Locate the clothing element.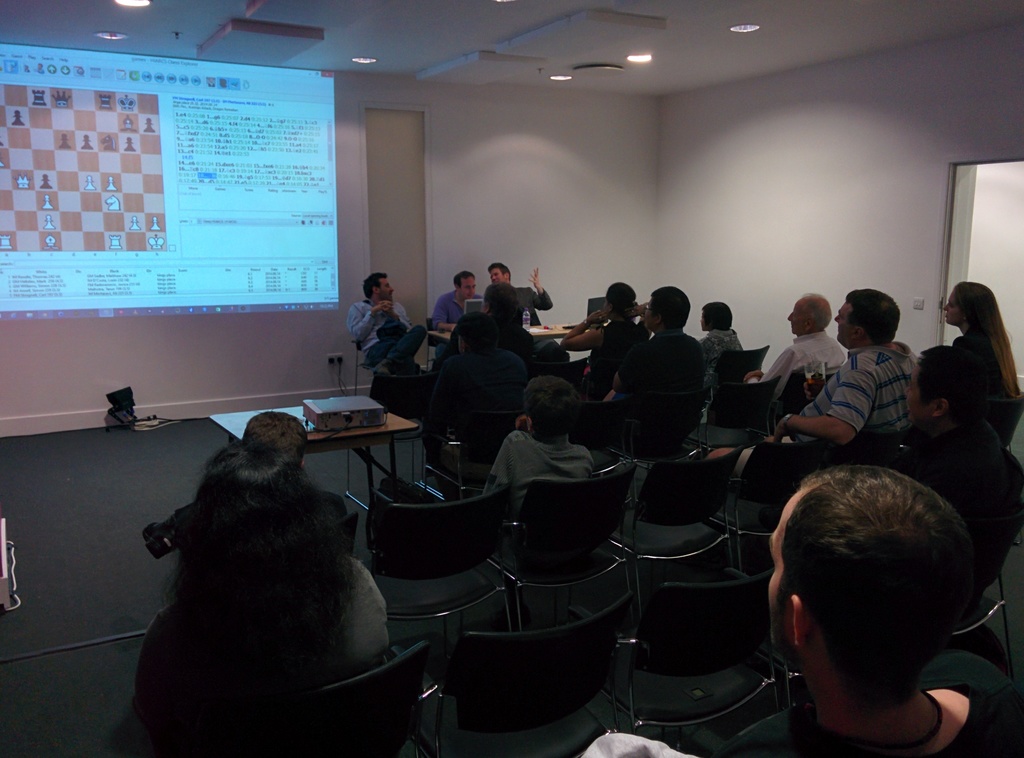
Element bbox: l=346, t=300, r=428, b=378.
